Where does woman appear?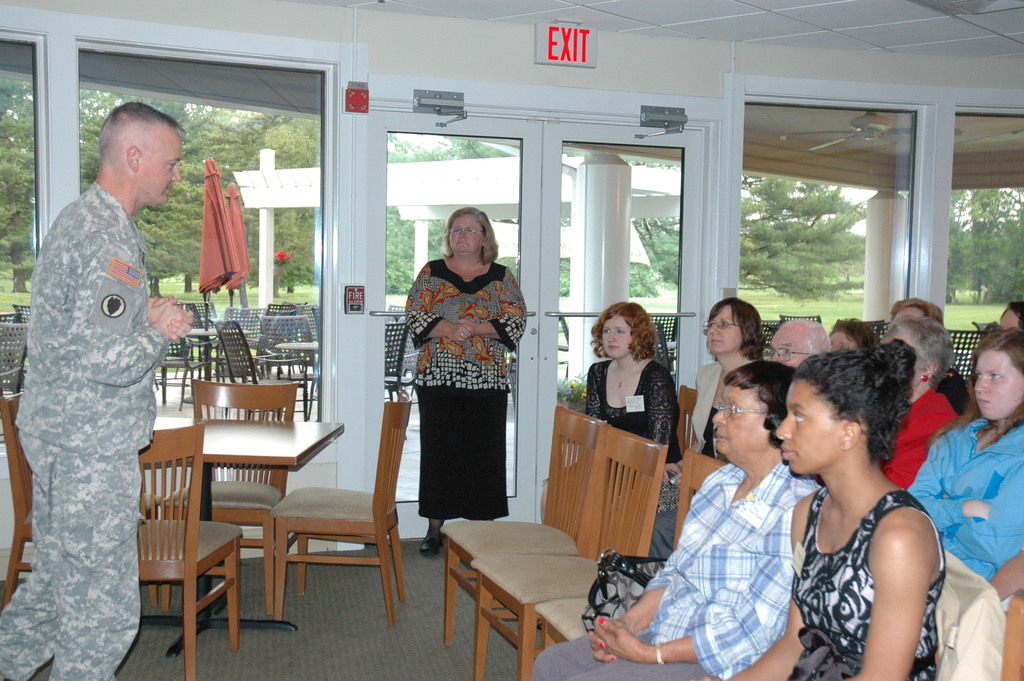
Appears at detection(998, 302, 1023, 328).
